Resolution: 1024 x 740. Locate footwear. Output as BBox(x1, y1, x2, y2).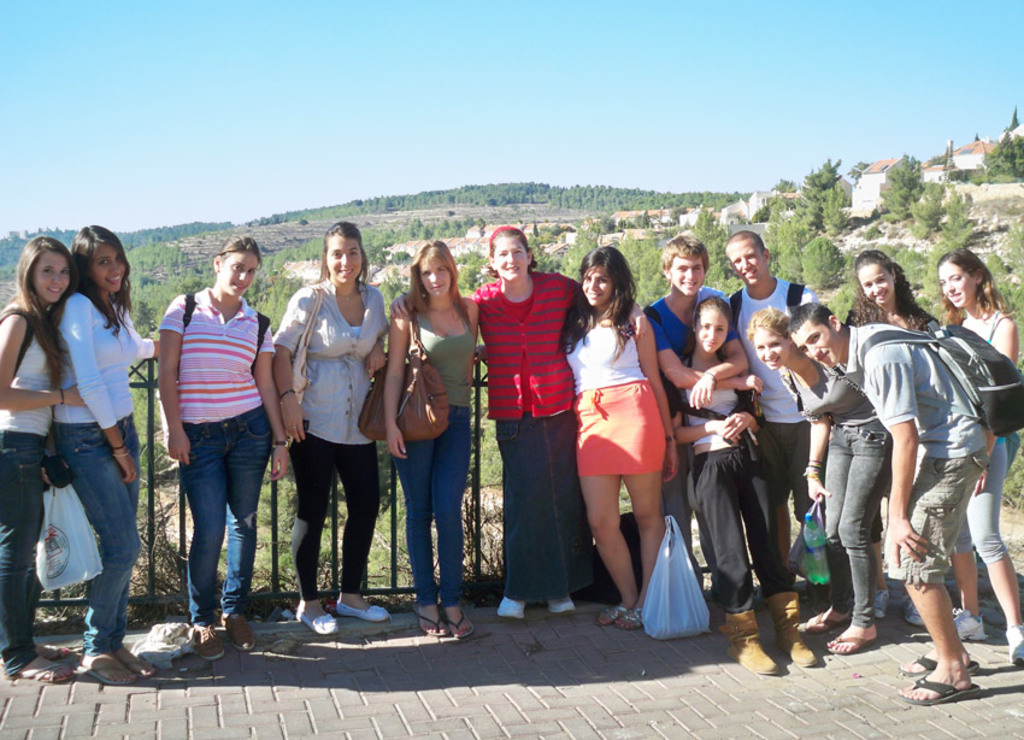
BBox(39, 646, 72, 663).
